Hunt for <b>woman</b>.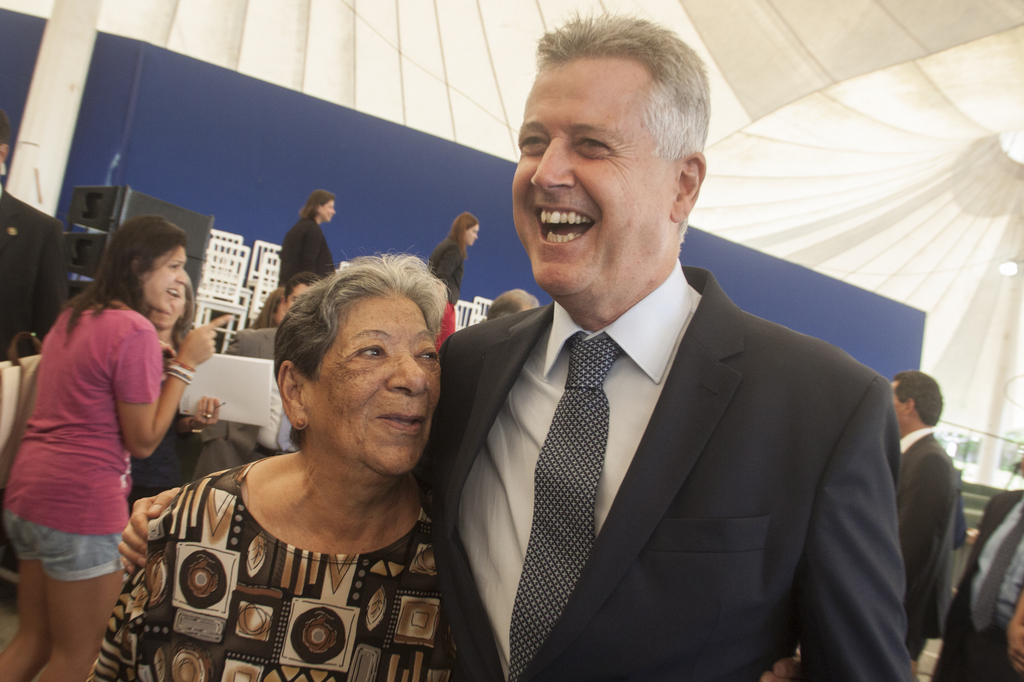
Hunted down at {"left": 84, "top": 253, "right": 461, "bottom": 681}.
